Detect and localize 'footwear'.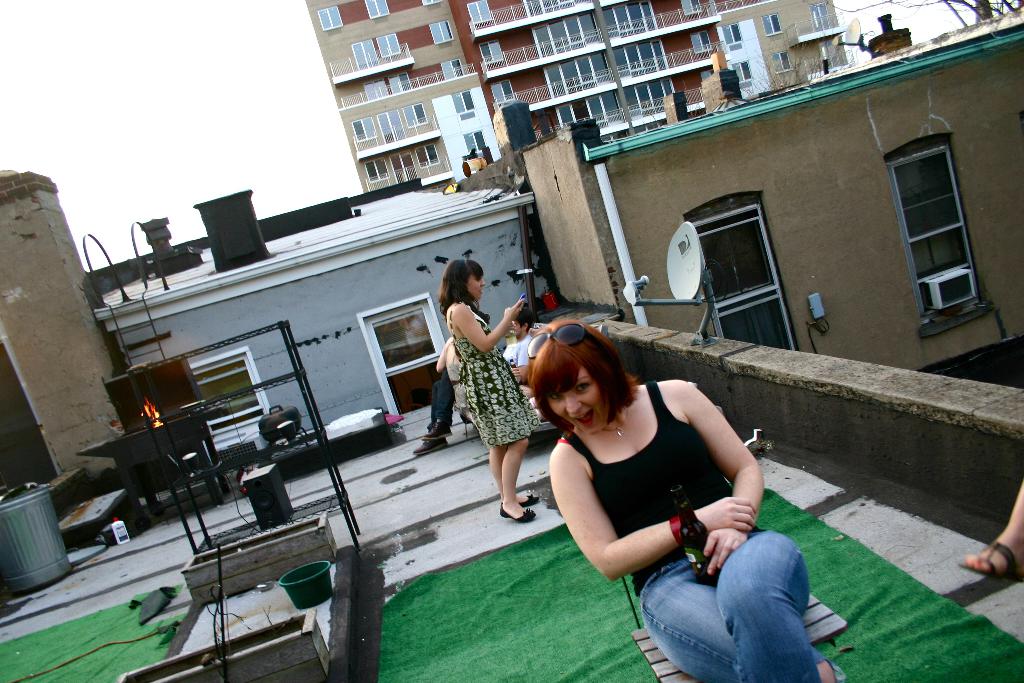
Localized at [527, 490, 542, 506].
